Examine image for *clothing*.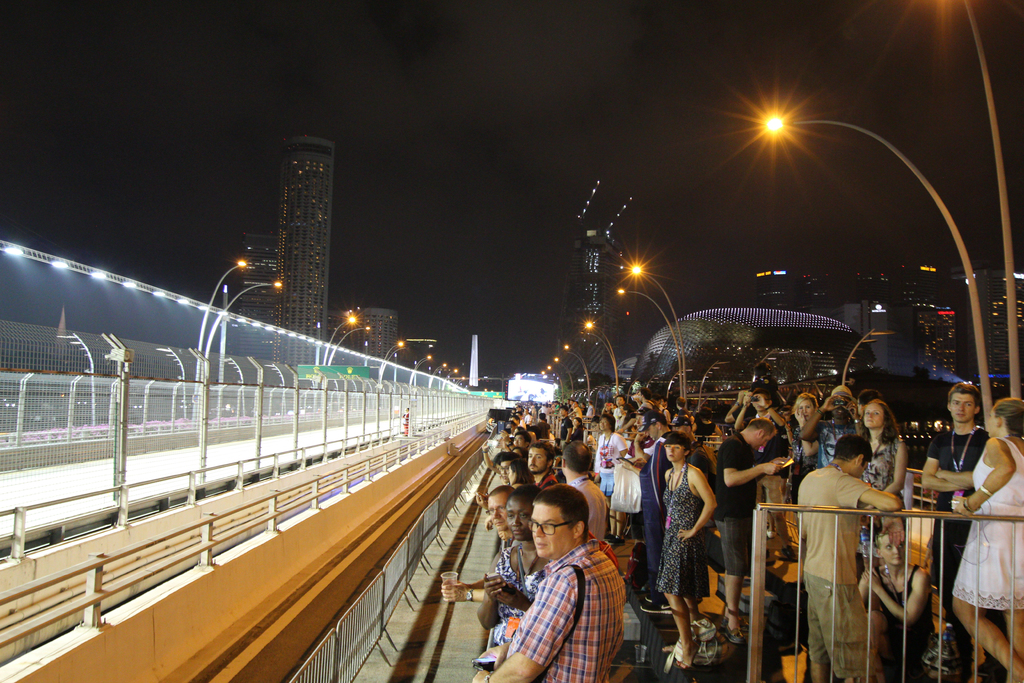
Examination result: 718:520:757:570.
